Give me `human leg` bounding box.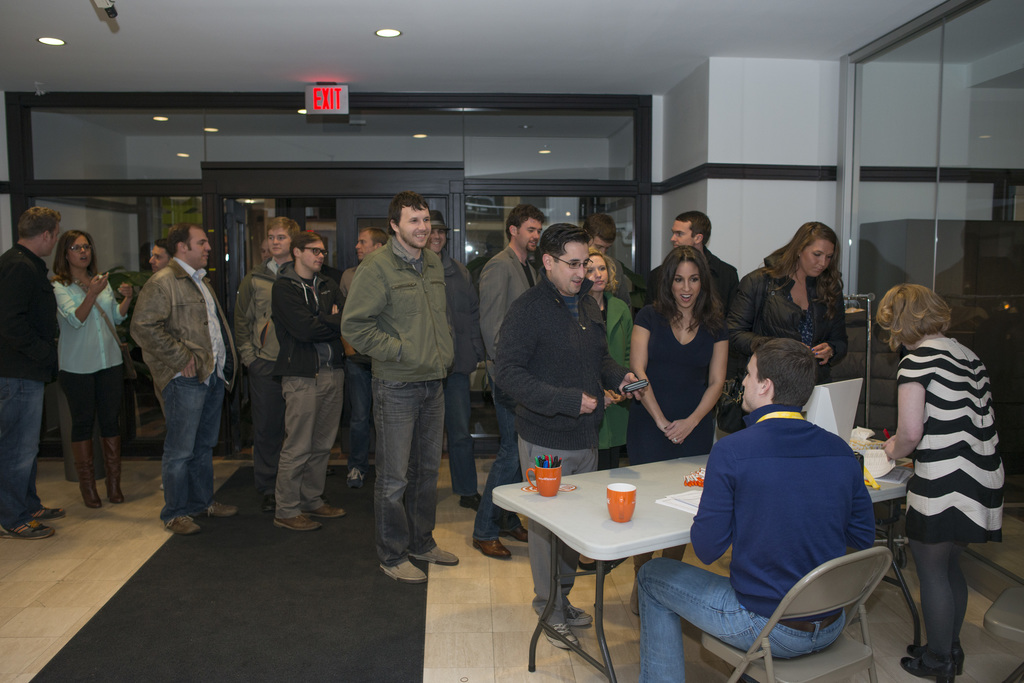
bbox(917, 495, 989, 672).
